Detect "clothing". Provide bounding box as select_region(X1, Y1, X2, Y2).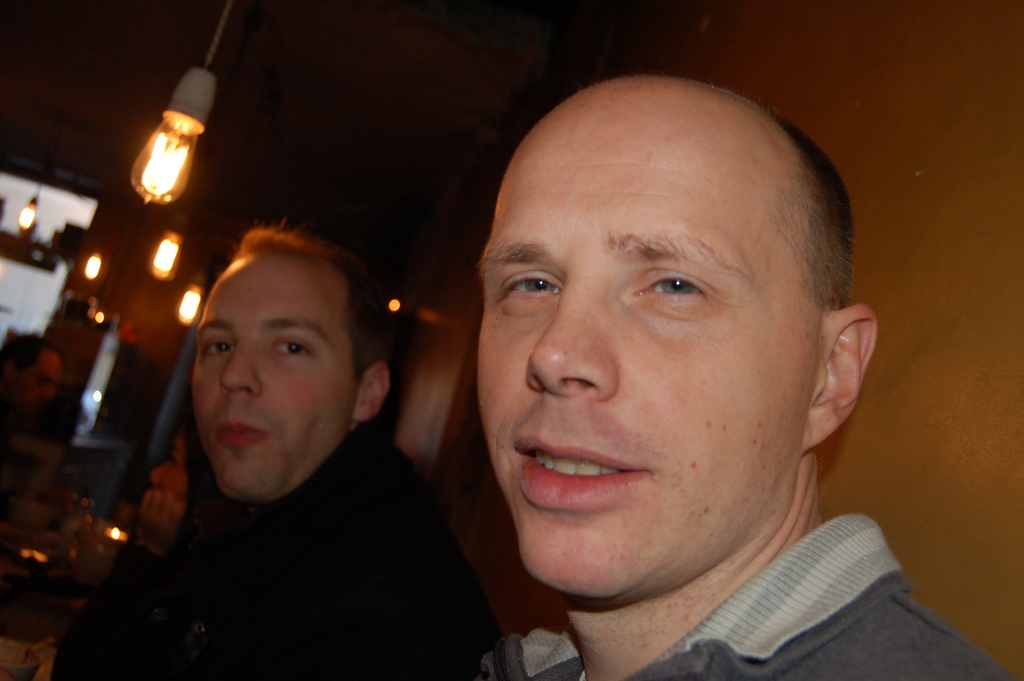
select_region(70, 405, 488, 680).
